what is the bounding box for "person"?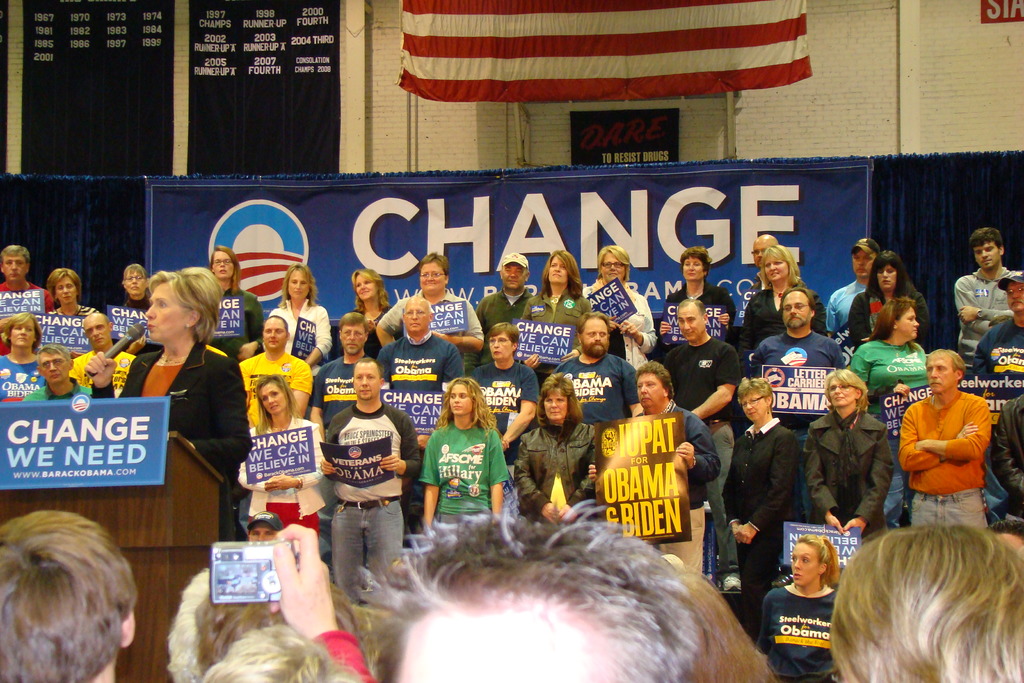
locate(511, 372, 598, 525).
